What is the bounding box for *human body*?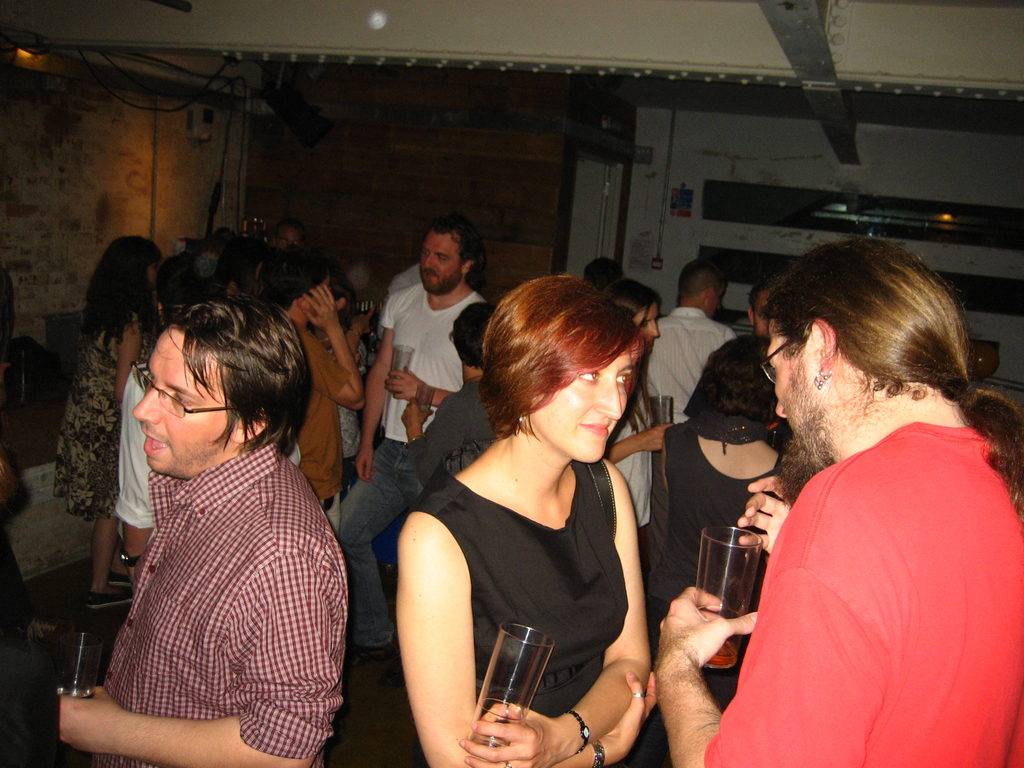
select_region(366, 325, 684, 760).
